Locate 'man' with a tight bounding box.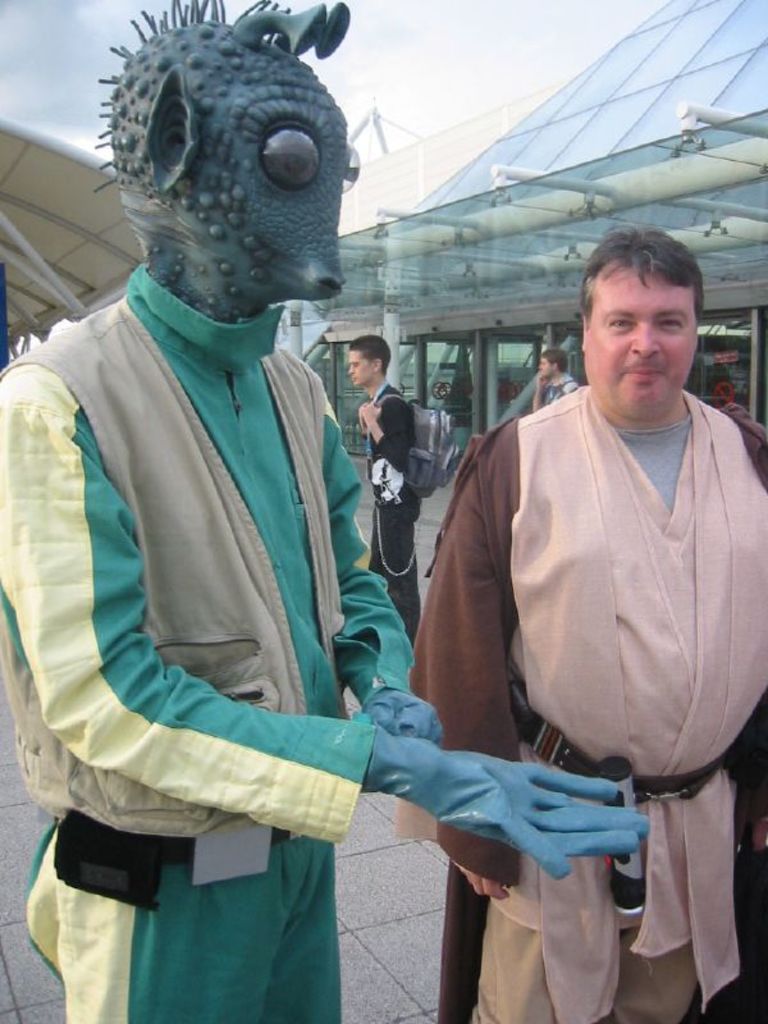
box(344, 335, 428, 644).
